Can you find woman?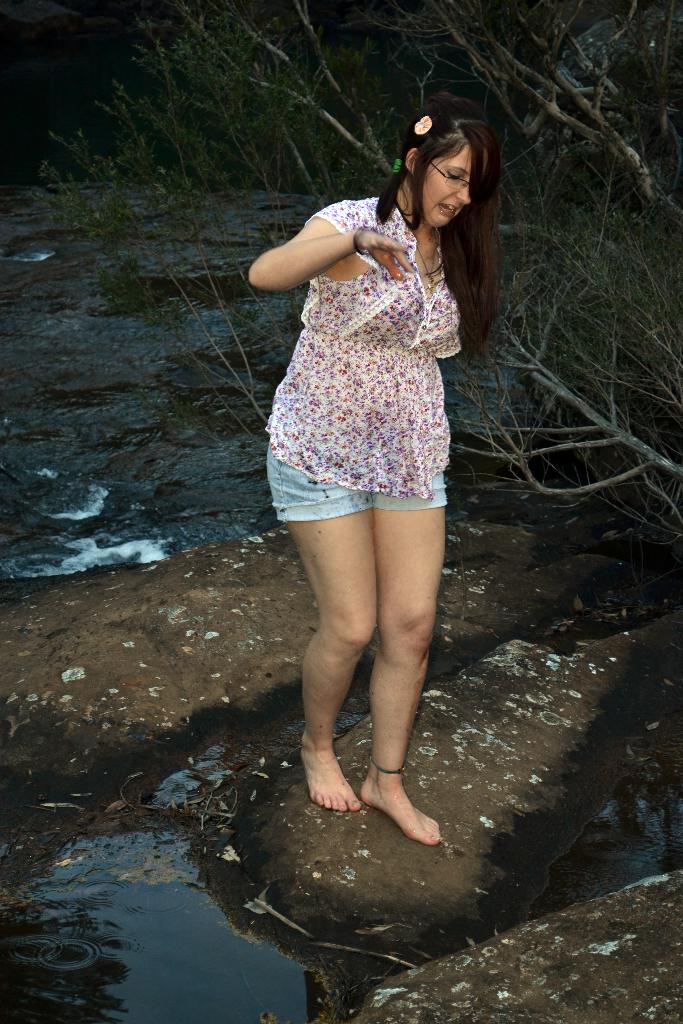
Yes, bounding box: <box>245,124,511,847</box>.
